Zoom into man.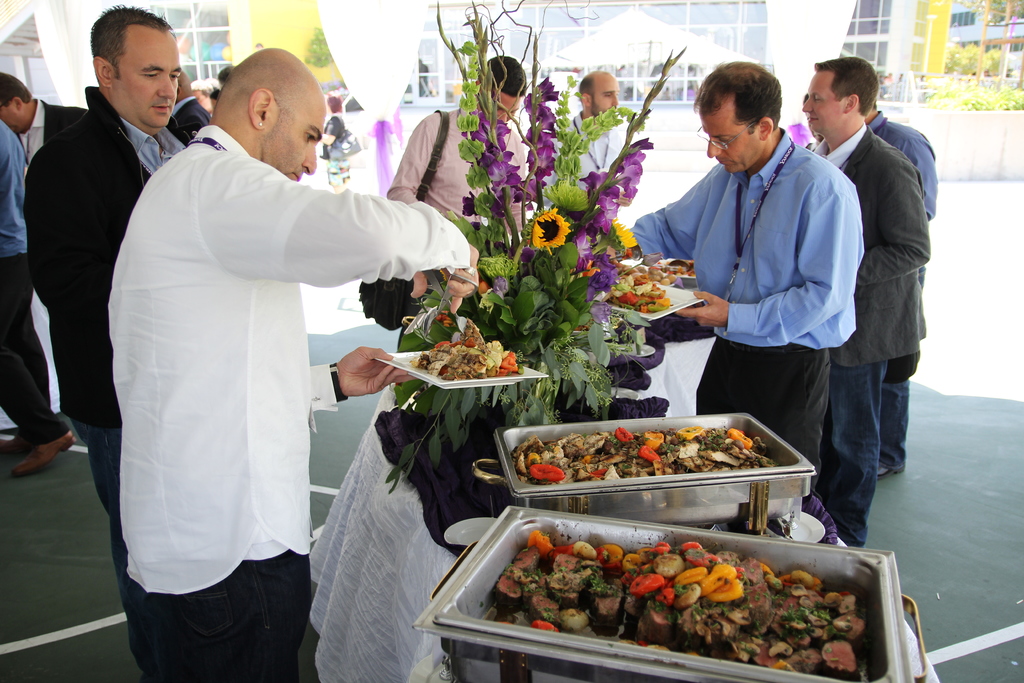
Zoom target: x1=795 y1=53 x2=932 y2=549.
